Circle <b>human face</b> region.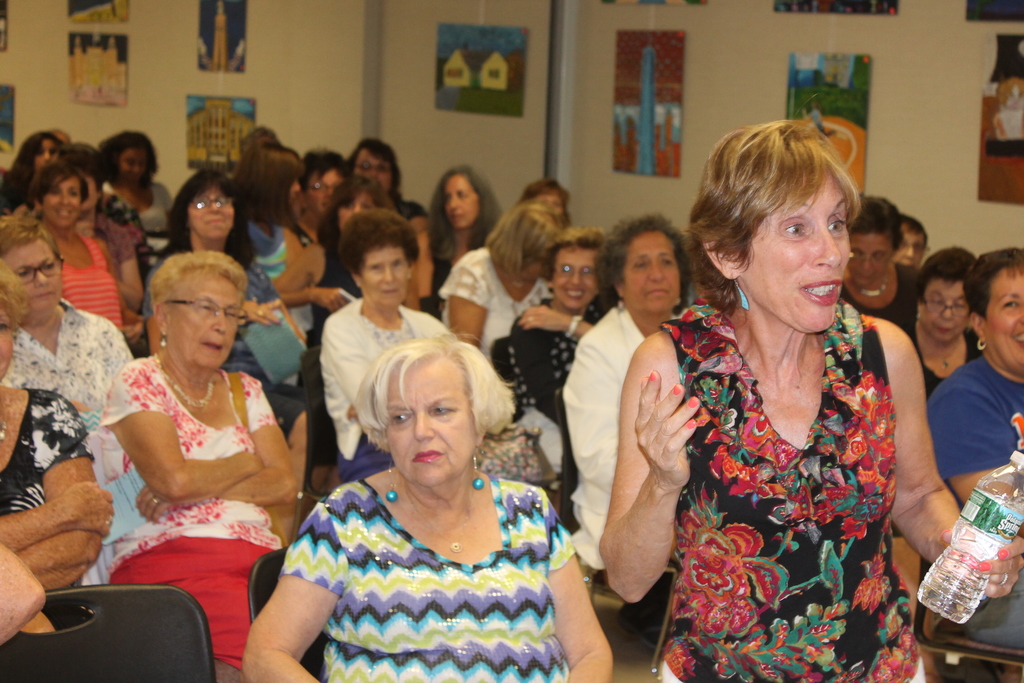
Region: box=[624, 230, 684, 313].
